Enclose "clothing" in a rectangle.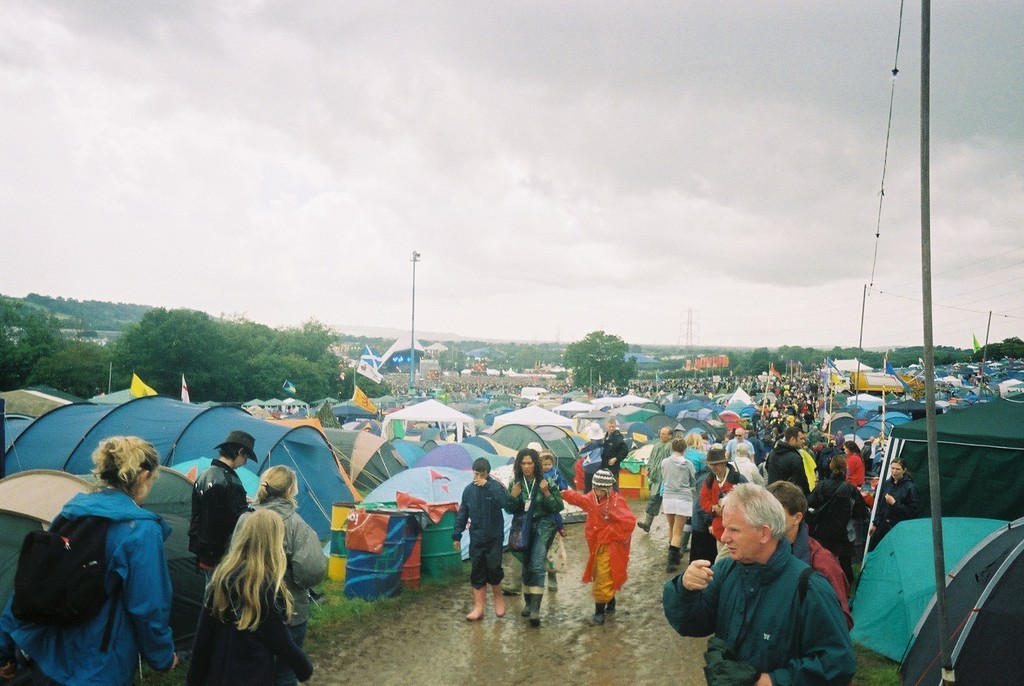
(x1=660, y1=537, x2=852, y2=685).
